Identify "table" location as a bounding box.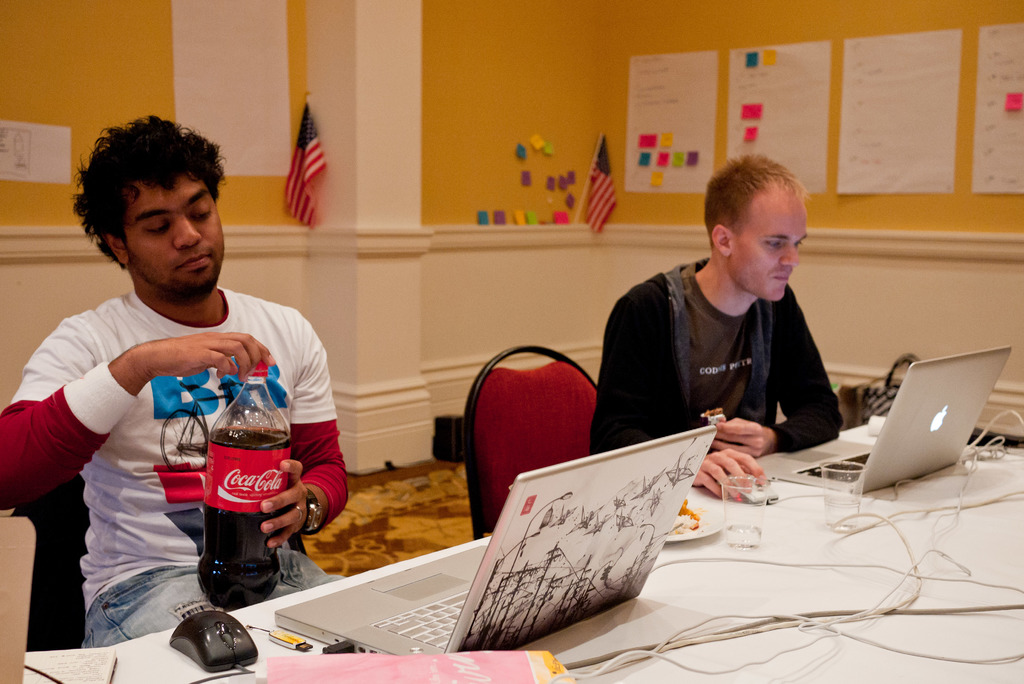
locate(28, 418, 1023, 683).
